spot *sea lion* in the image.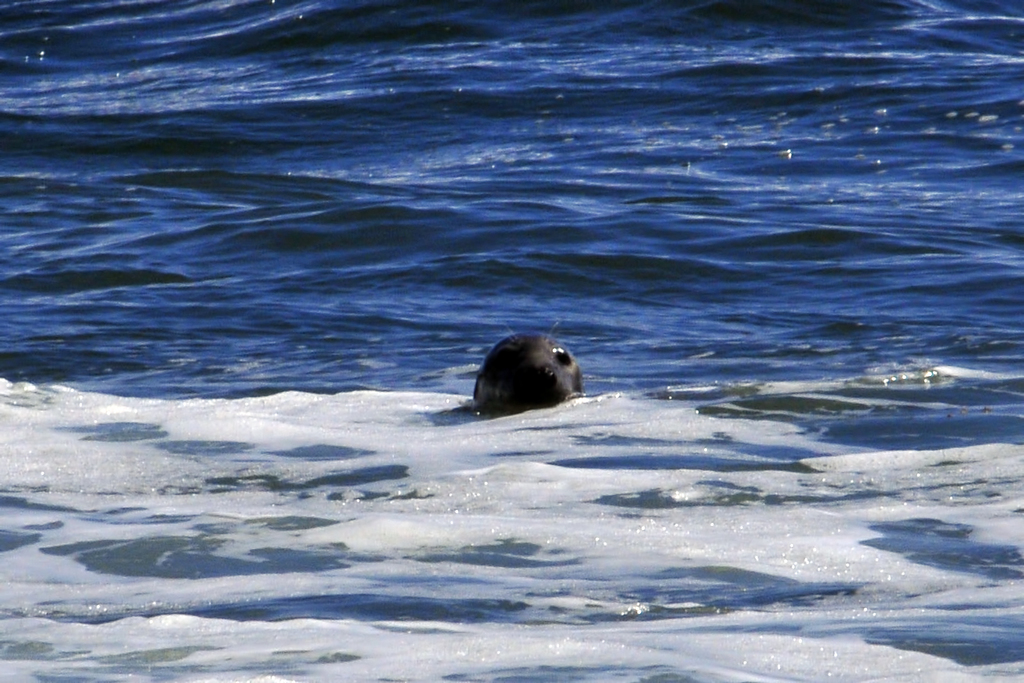
*sea lion* found at <region>474, 316, 580, 408</region>.
